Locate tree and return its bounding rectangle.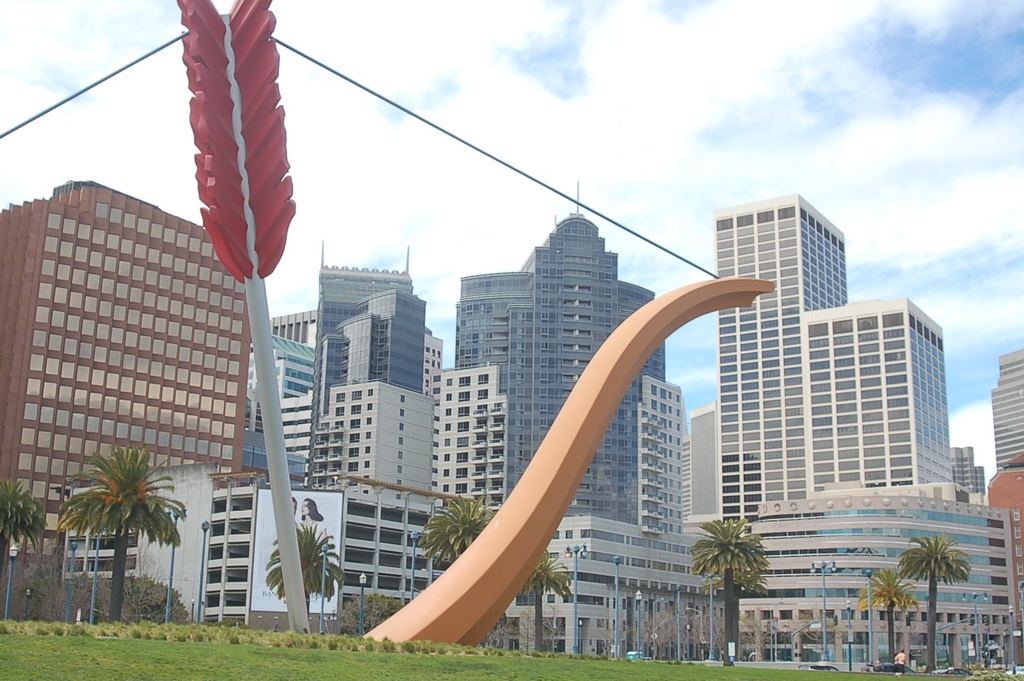
[860,562,925,666].
